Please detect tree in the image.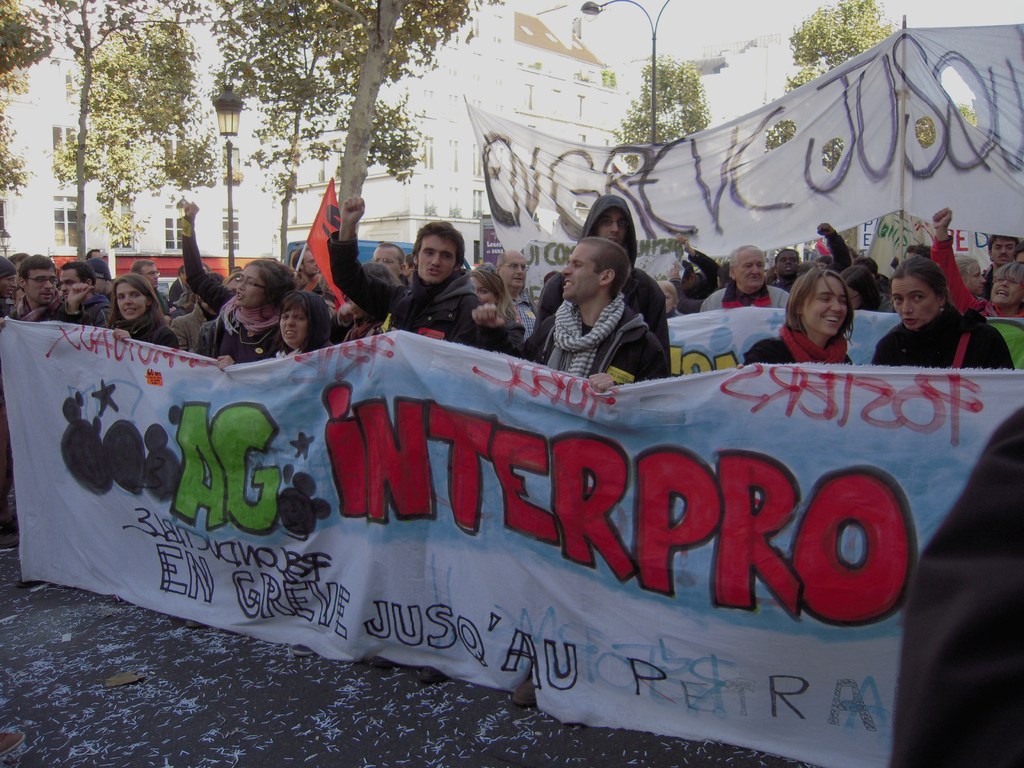
locate(206, 0, 509, 264).
